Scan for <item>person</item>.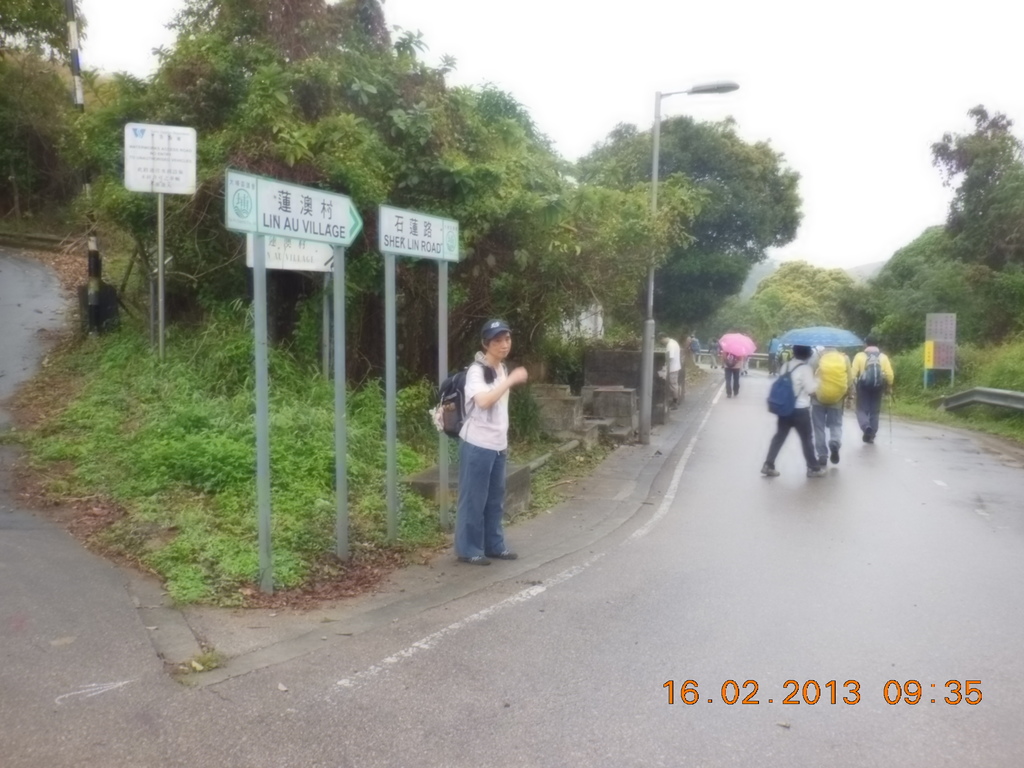
Scan result: bbox=(655, 333, 682, 401).
